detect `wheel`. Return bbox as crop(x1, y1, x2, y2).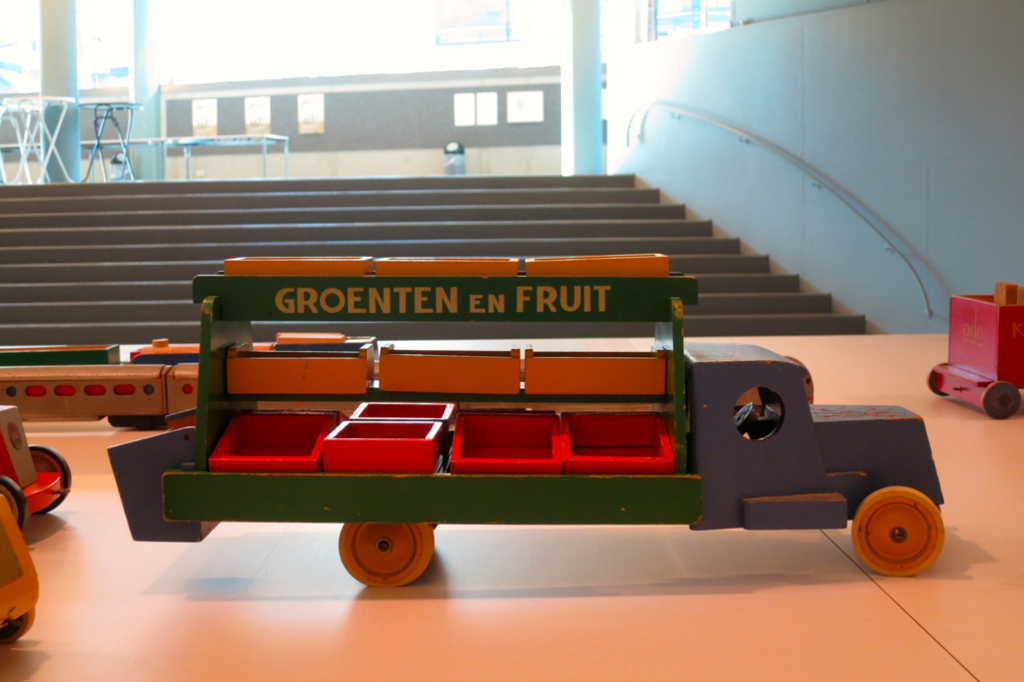
crop(337, 521, 431, 587).
